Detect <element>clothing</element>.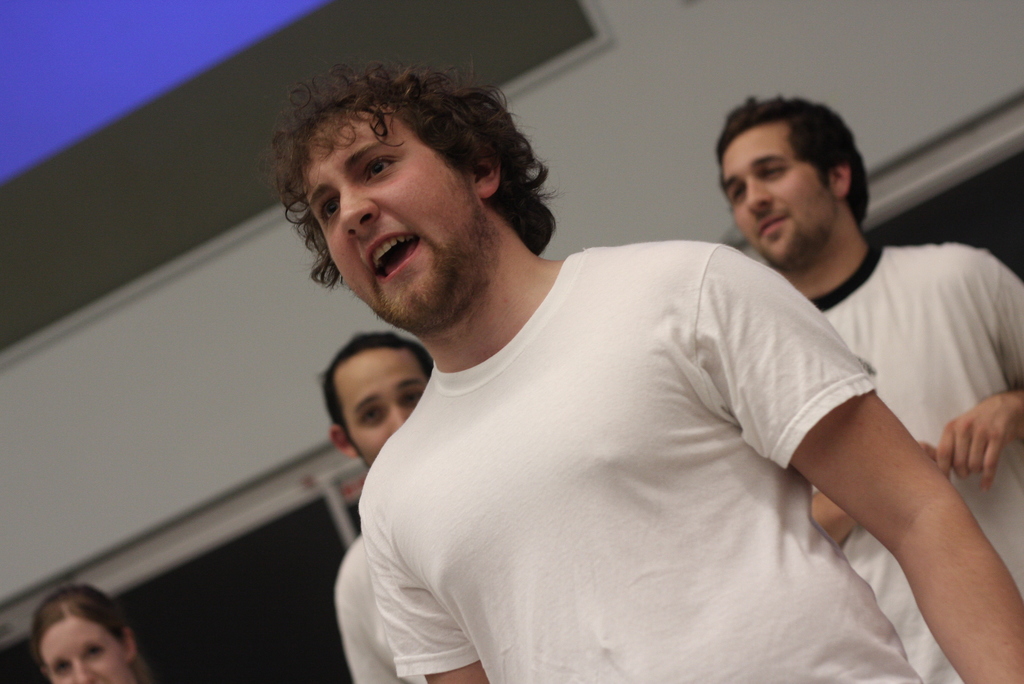
Detected at {"left": 328, "top": 534, "right": 433, "bottom": 683}.
